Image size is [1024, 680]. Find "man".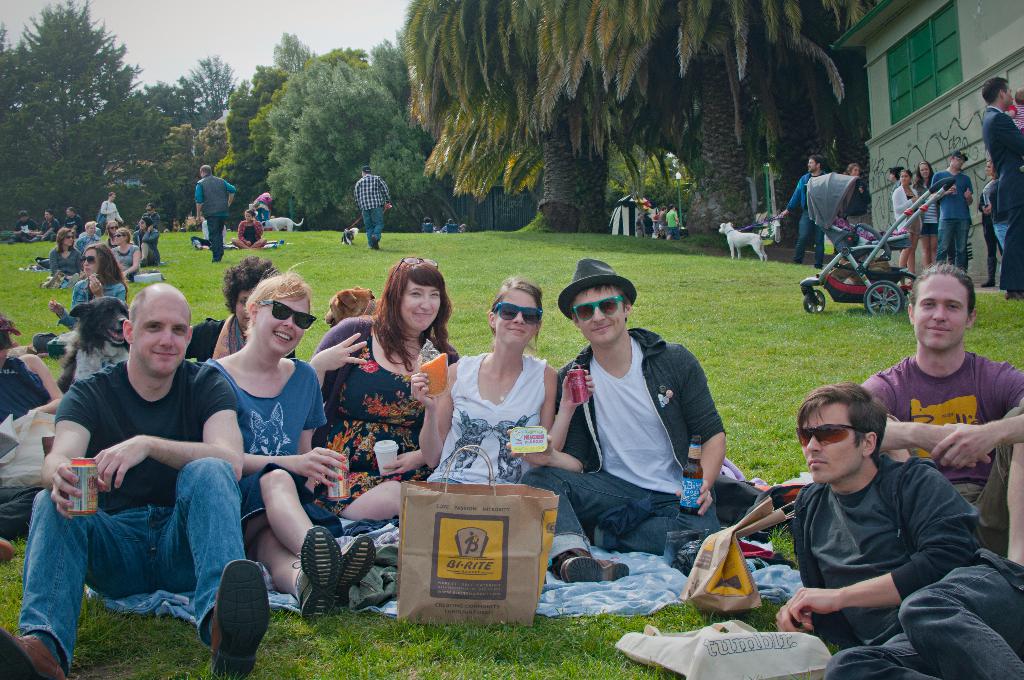
BBox(22, 208, 62, 245).
